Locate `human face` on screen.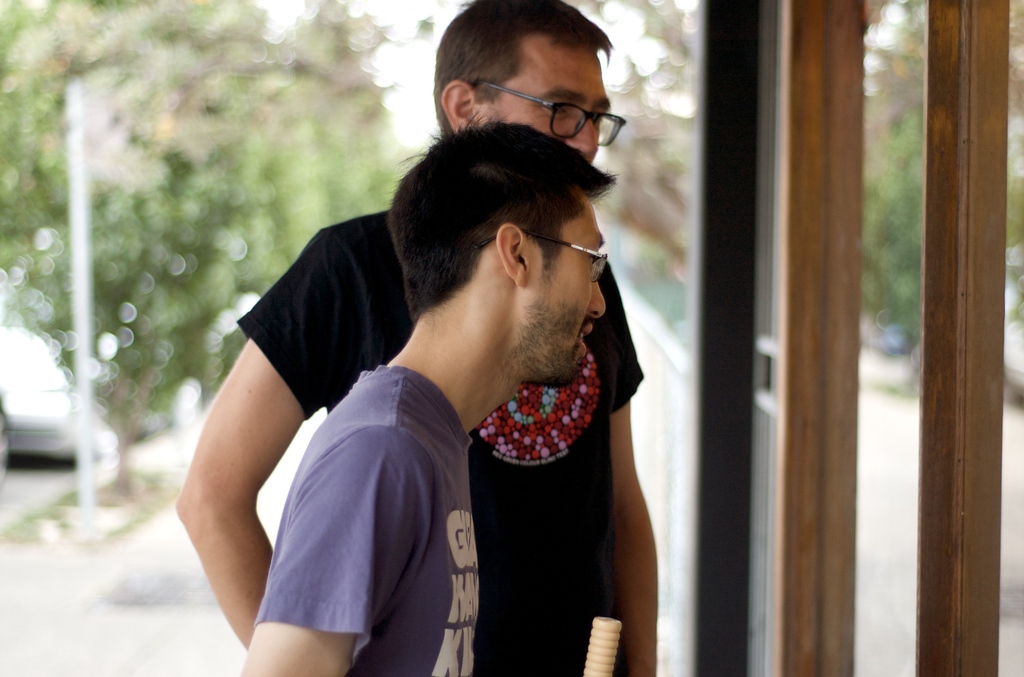
On screen at 531/200/608/386.
